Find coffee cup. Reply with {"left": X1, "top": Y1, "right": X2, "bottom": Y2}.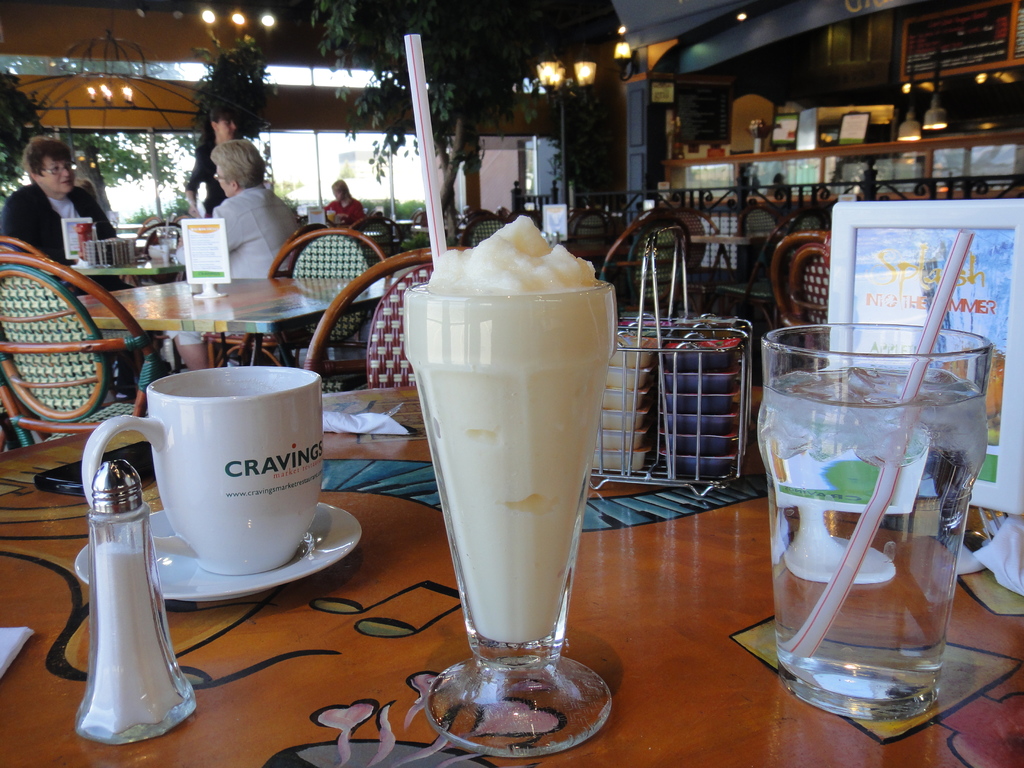
{"left": 75, "top": 365, "right": 324, "bottom": 579}.
